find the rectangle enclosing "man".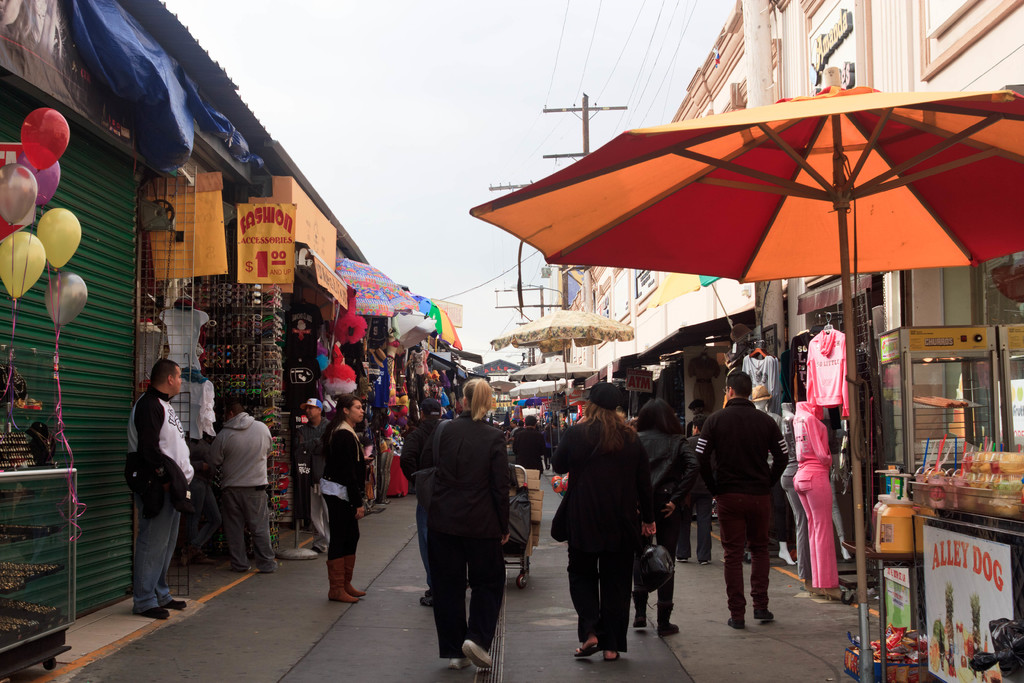
rect(293, 397, 331, 552).
